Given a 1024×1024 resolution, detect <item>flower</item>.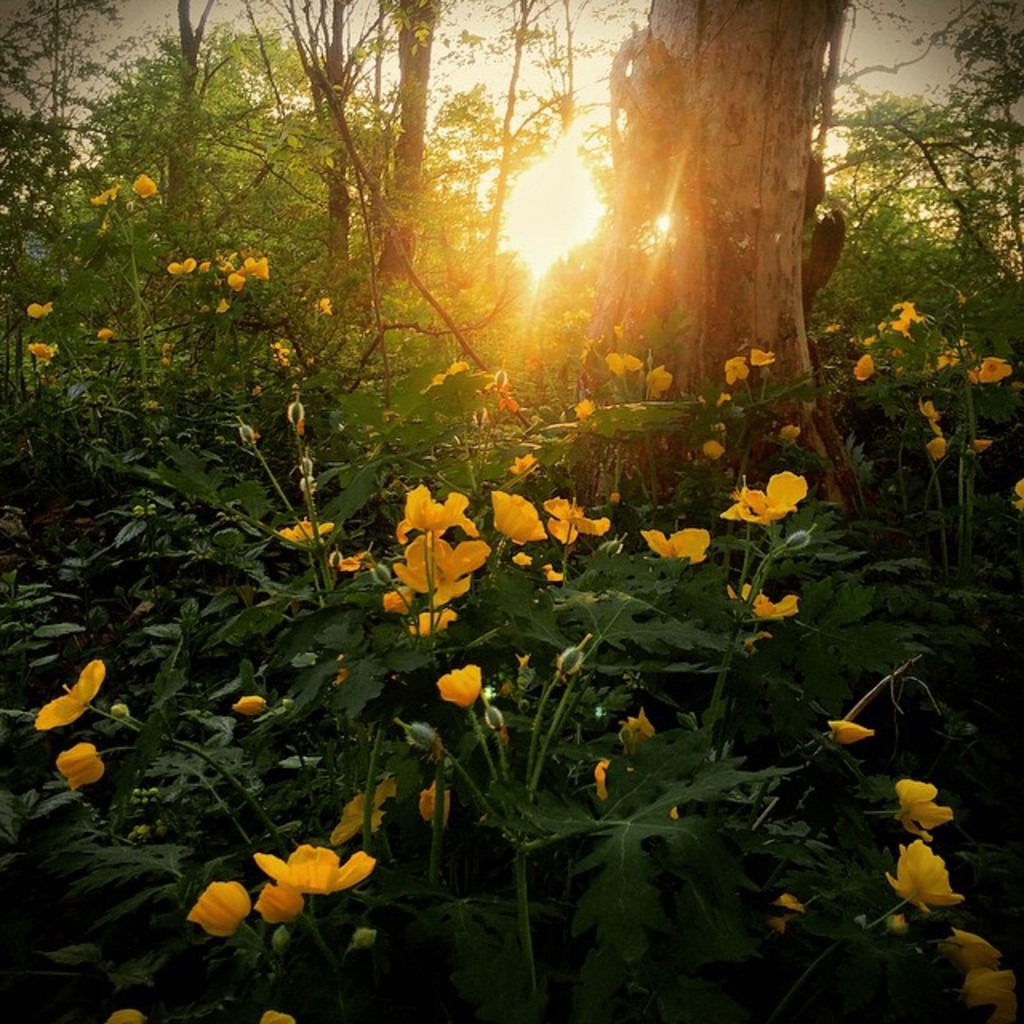
box(774, 891, 806, 936).
